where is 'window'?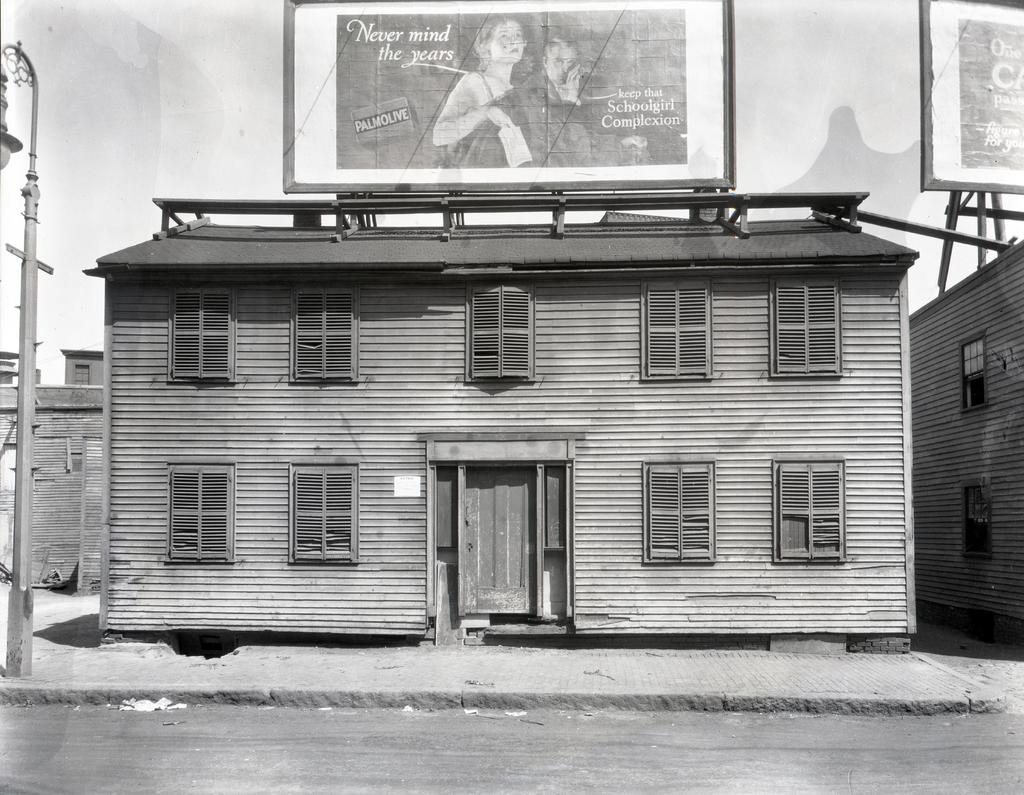
region(163, 457, 237, 566).
